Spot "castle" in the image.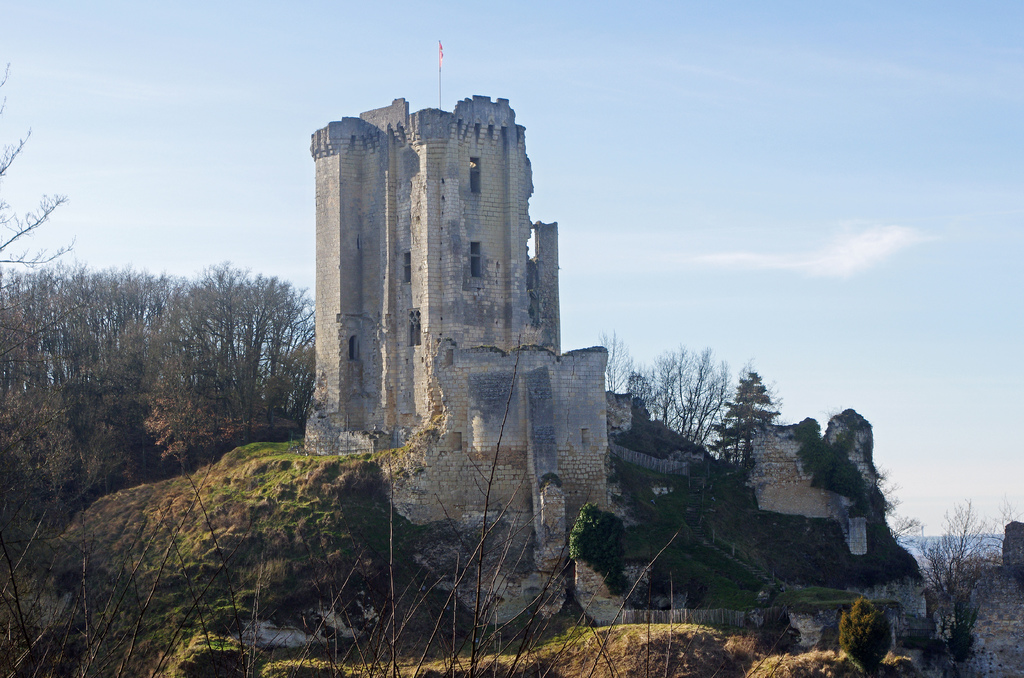
"castle" found at (left=267, top=36, right=636, bottom=601).
